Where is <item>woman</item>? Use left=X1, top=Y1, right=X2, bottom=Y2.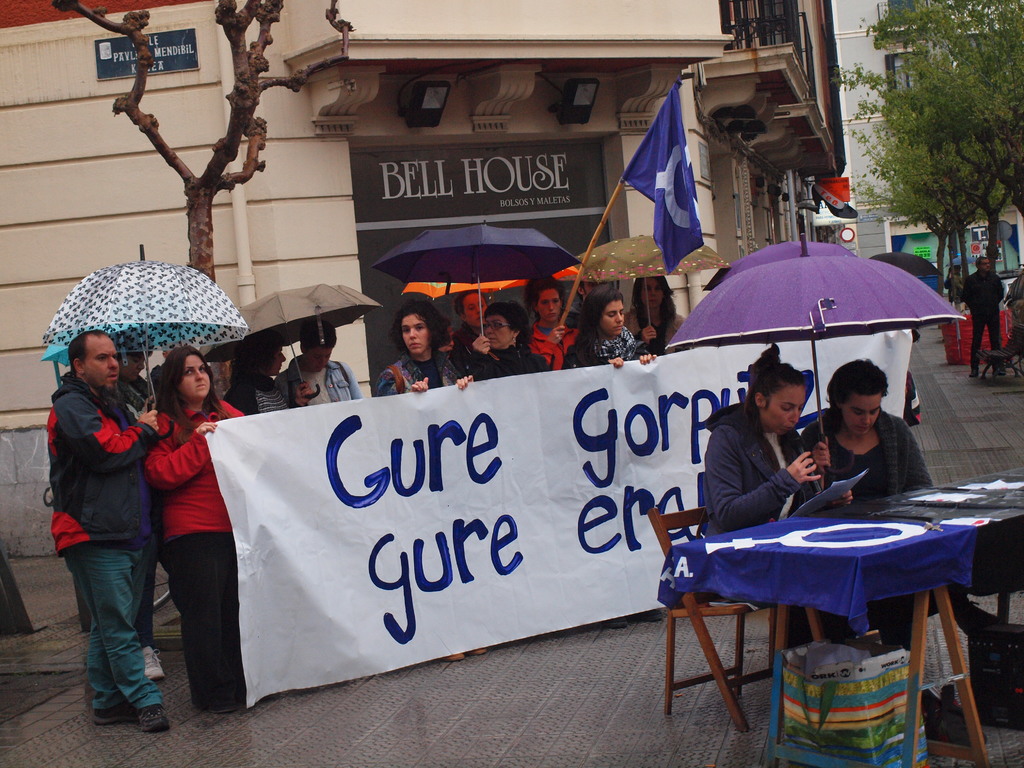
left=225, top=335, right=318, bottom=418.
